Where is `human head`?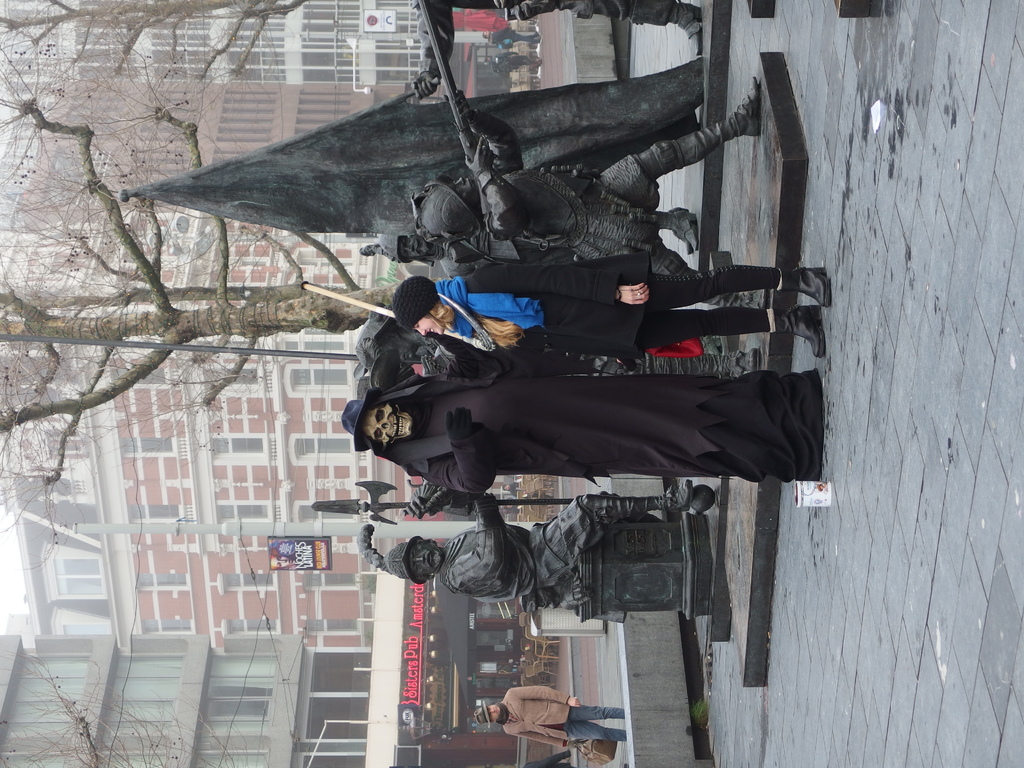
(341, 388, 412, 452).
